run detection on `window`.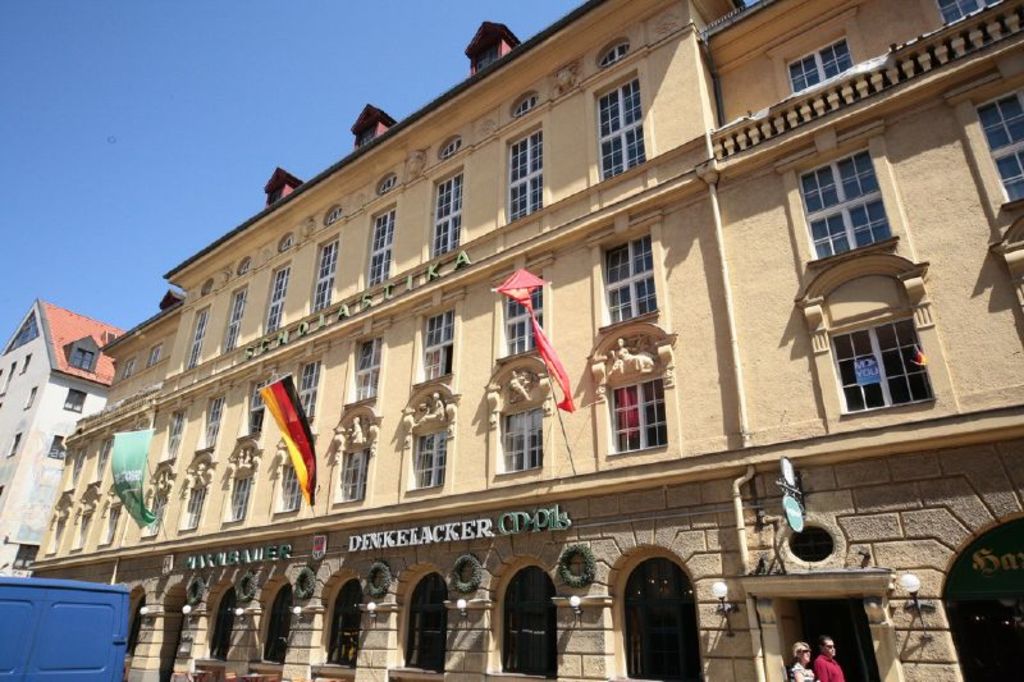
Result: pyautogui.locateOnScreen(370, 210, 393, 293).
